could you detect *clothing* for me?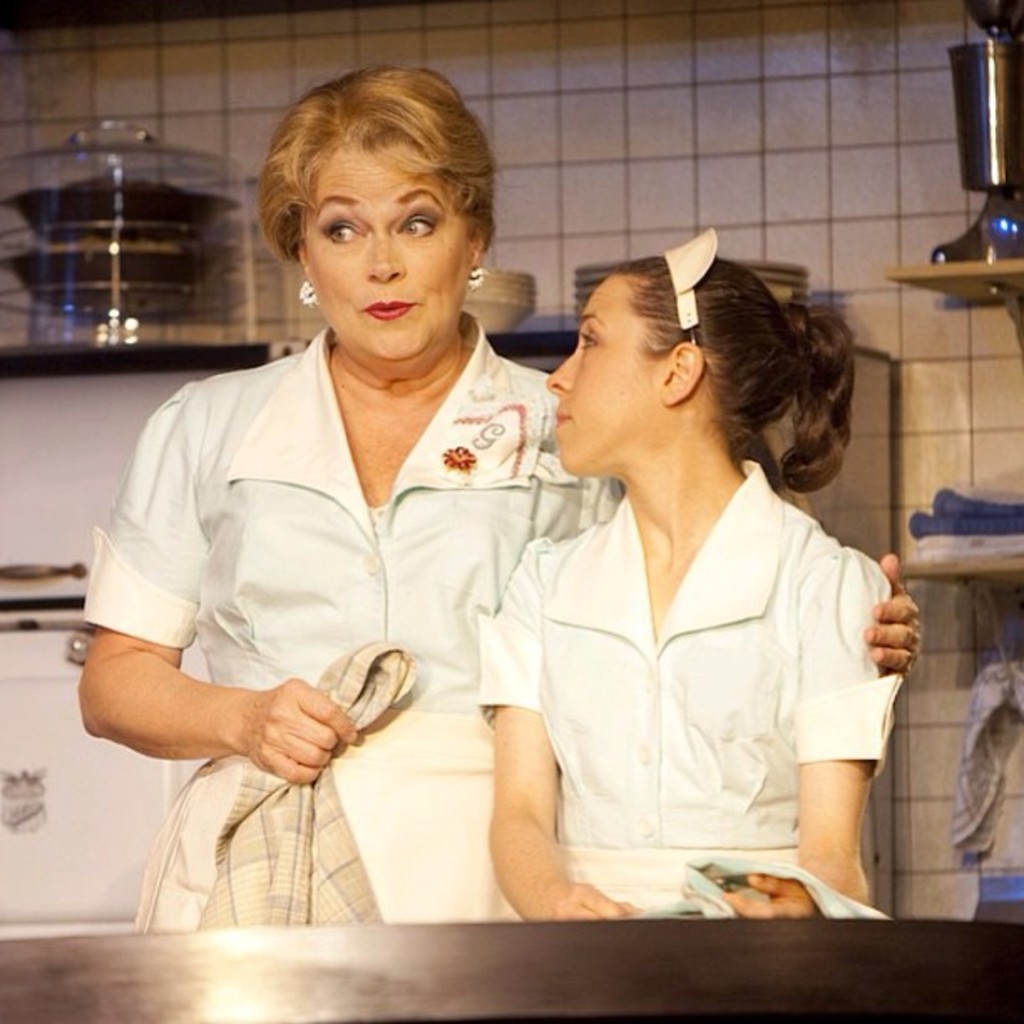
Detection result: 72,305,624,940.
